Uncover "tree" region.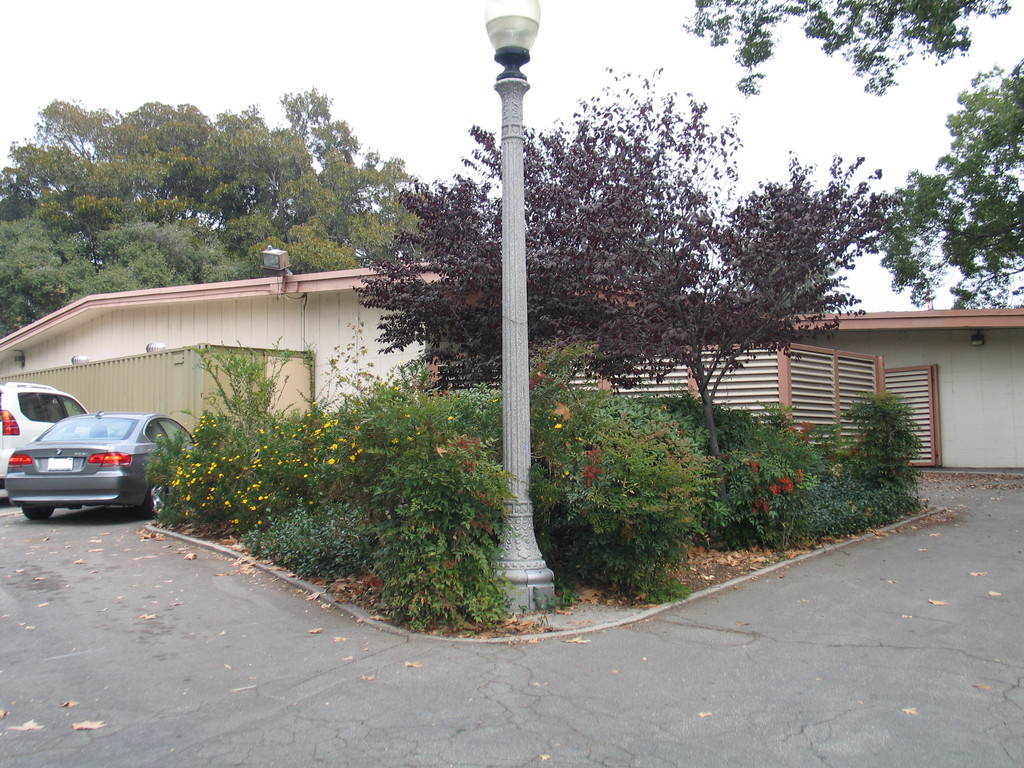
Uncovered: select_region(685, 0, 1010, 102).
